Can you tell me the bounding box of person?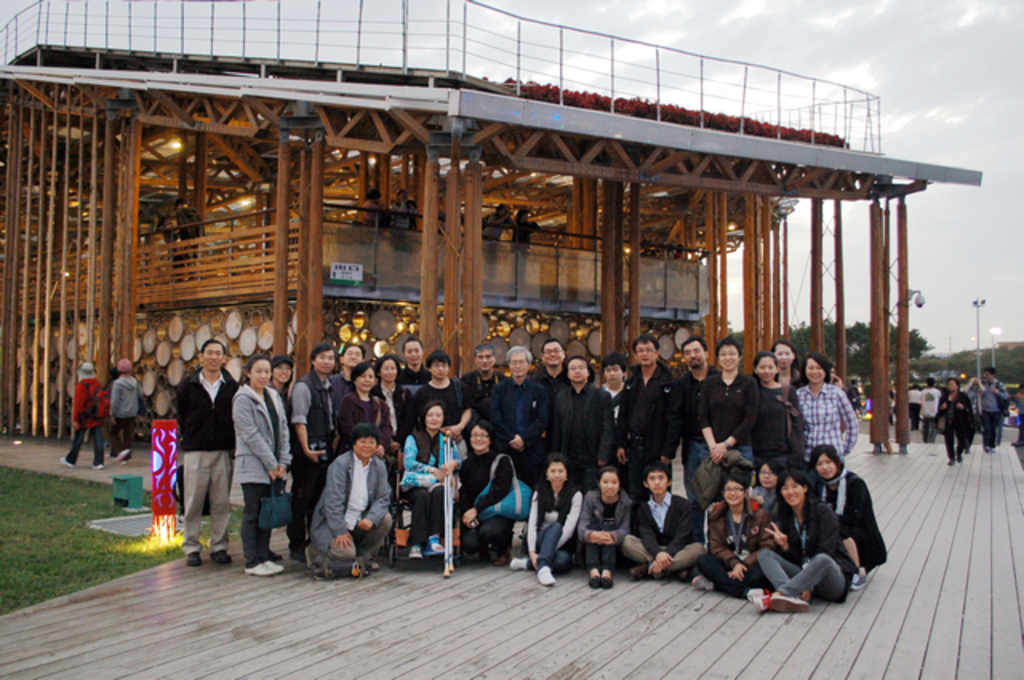
detection(965, 366, 1010, 459).
